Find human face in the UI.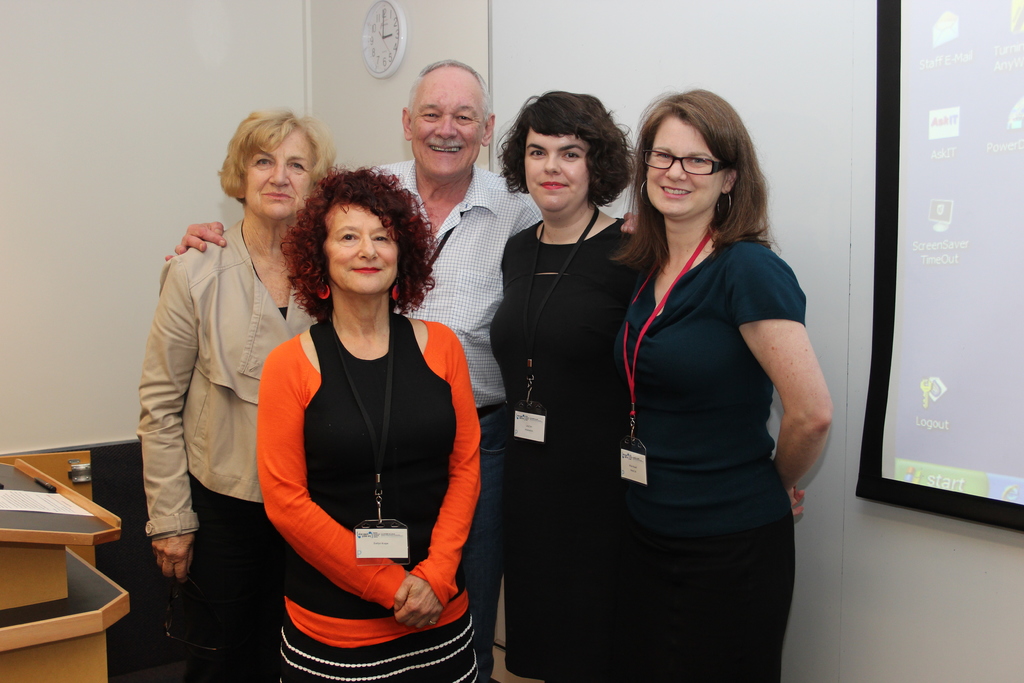
UI element at [245,126,311,217].
